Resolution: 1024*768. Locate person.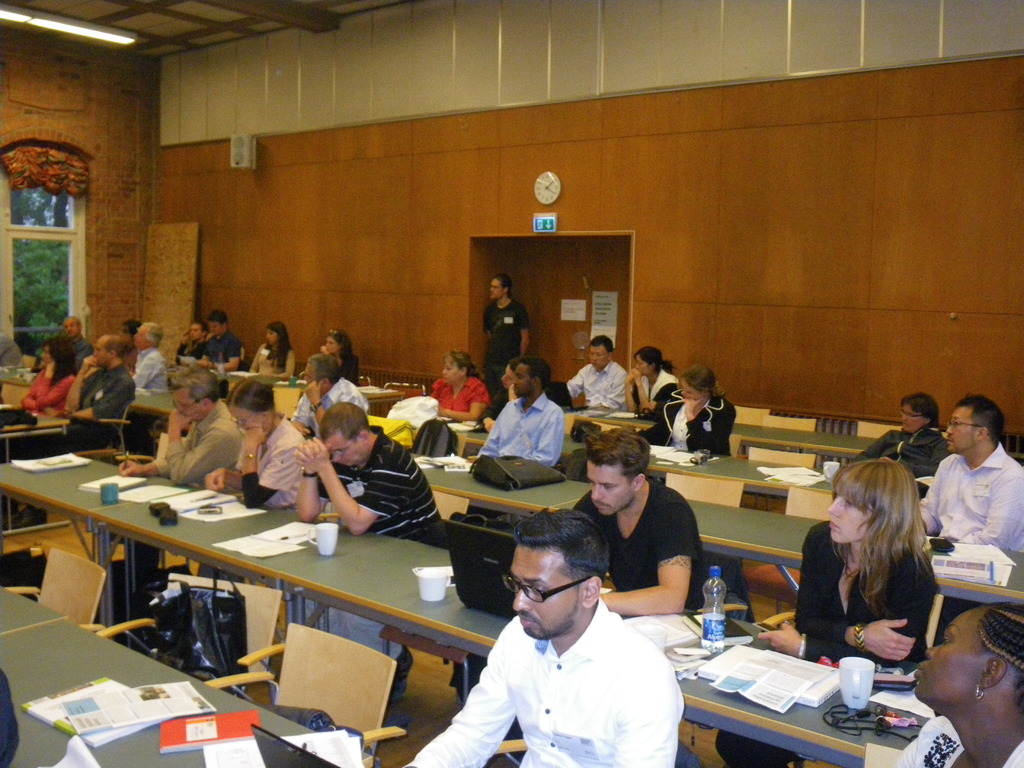
box=[421, 347, 497, 434].
